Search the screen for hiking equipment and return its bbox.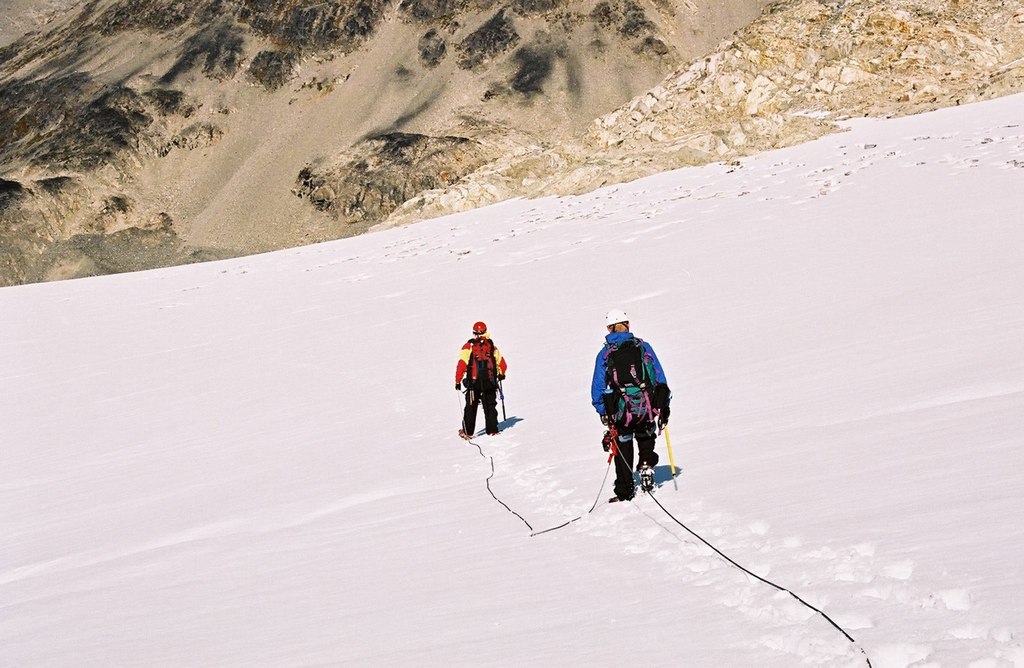
Found: rect(465, 333, 497, 405).
